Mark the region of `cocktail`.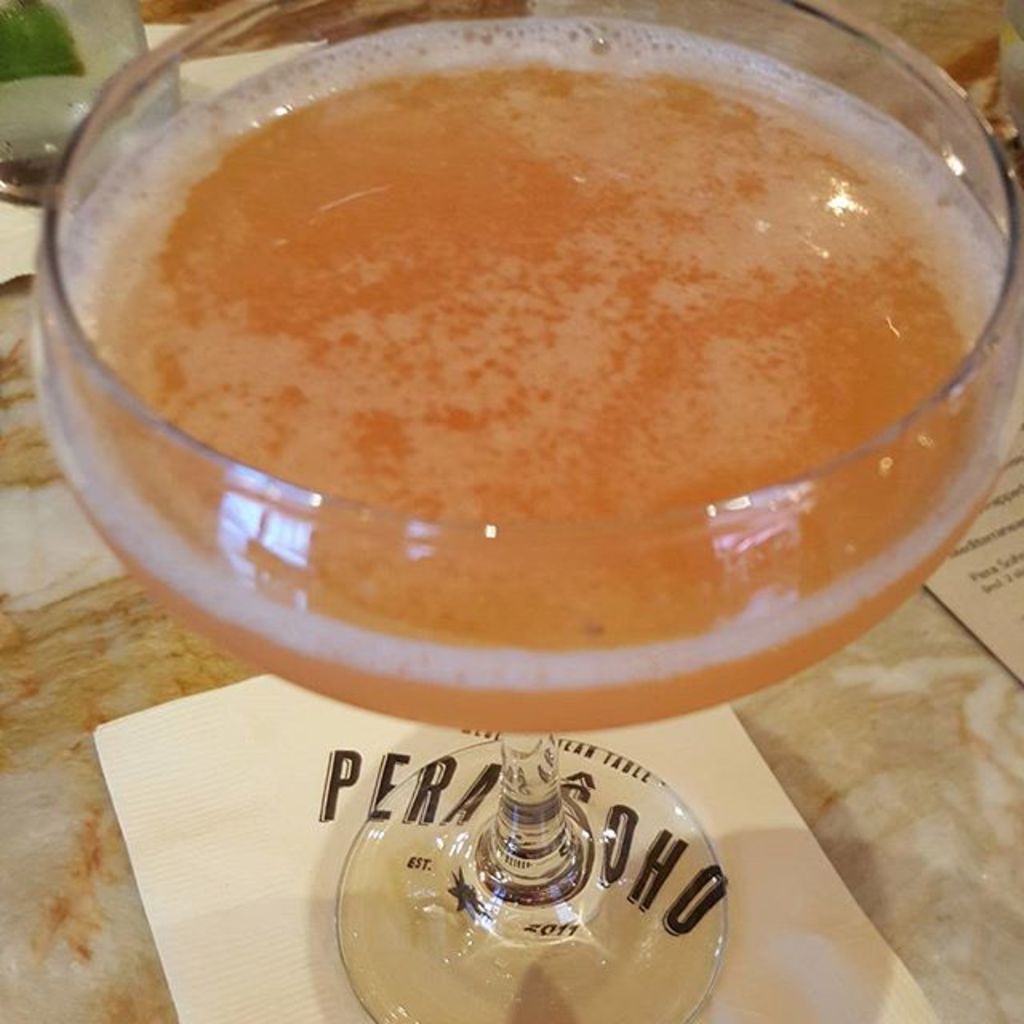
Region: select_region(37, 0, 1022, 1022).
